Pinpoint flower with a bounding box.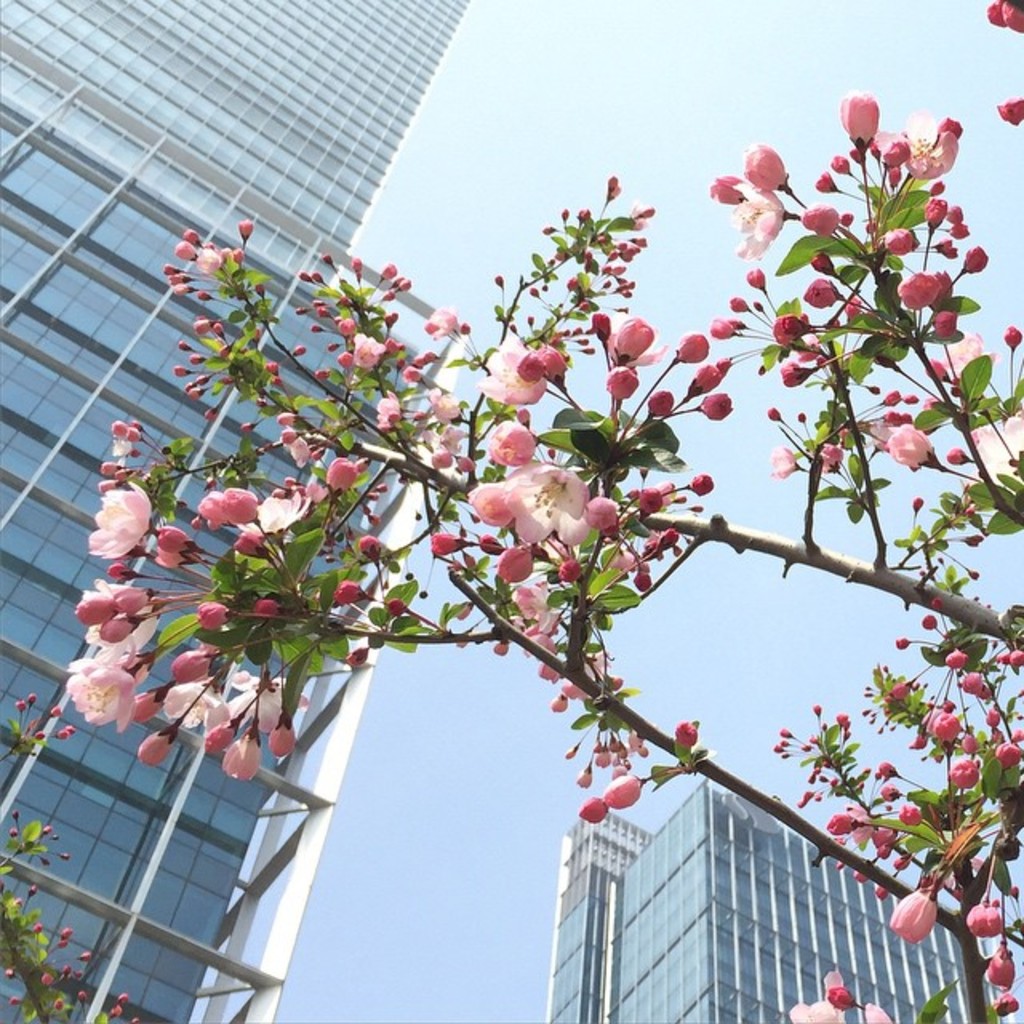
{"x1": 896, "y1": 798, "x2": 915, "y2": 826}.
